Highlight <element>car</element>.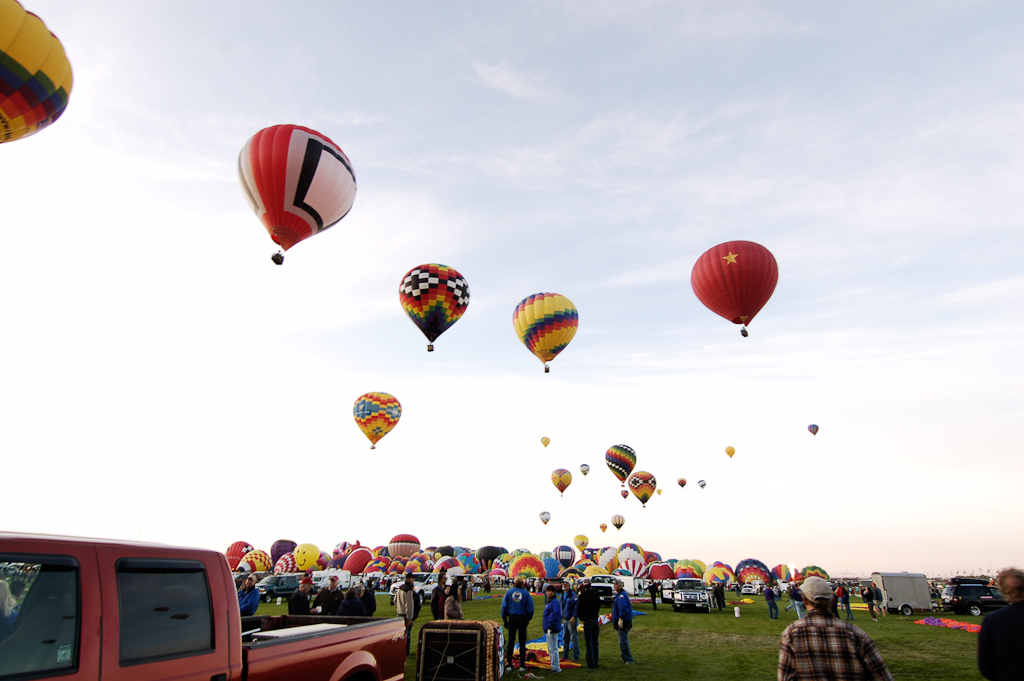
Highlighted region: 549:577:565:591.
